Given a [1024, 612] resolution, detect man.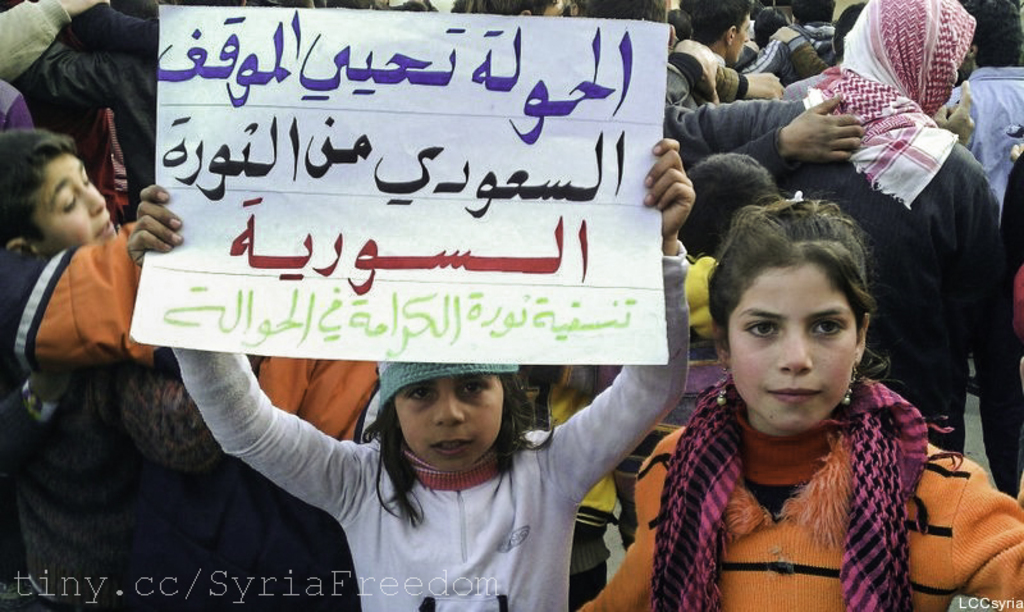
772, 0, 992, 452.
